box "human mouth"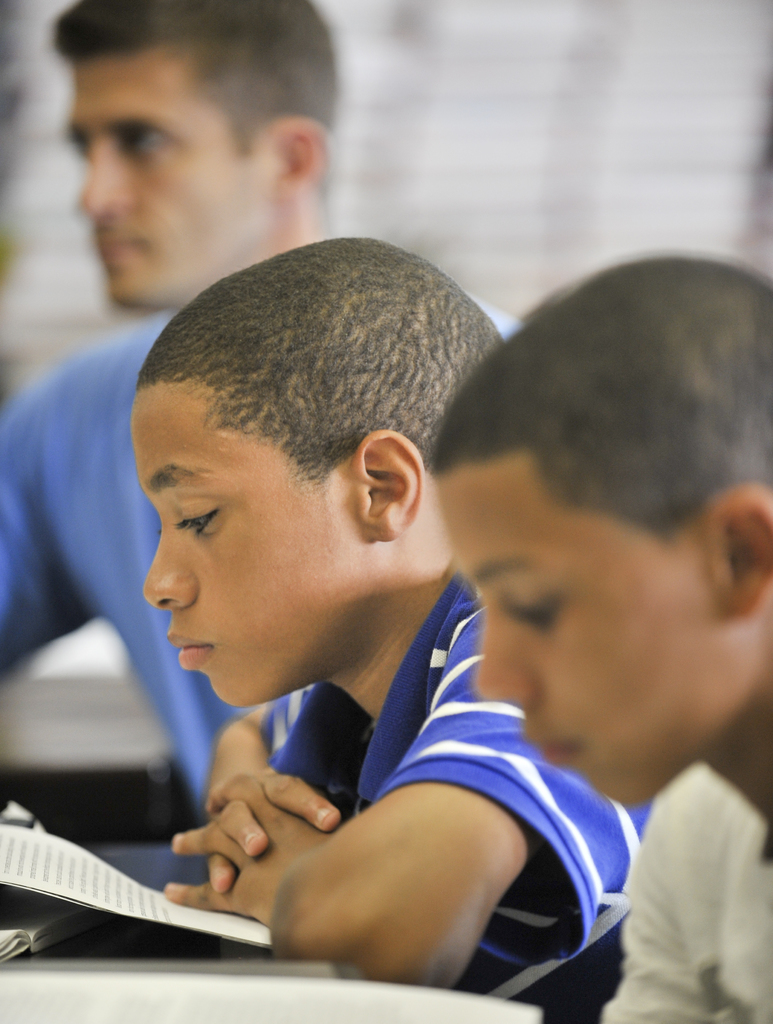
86,239,147,261
